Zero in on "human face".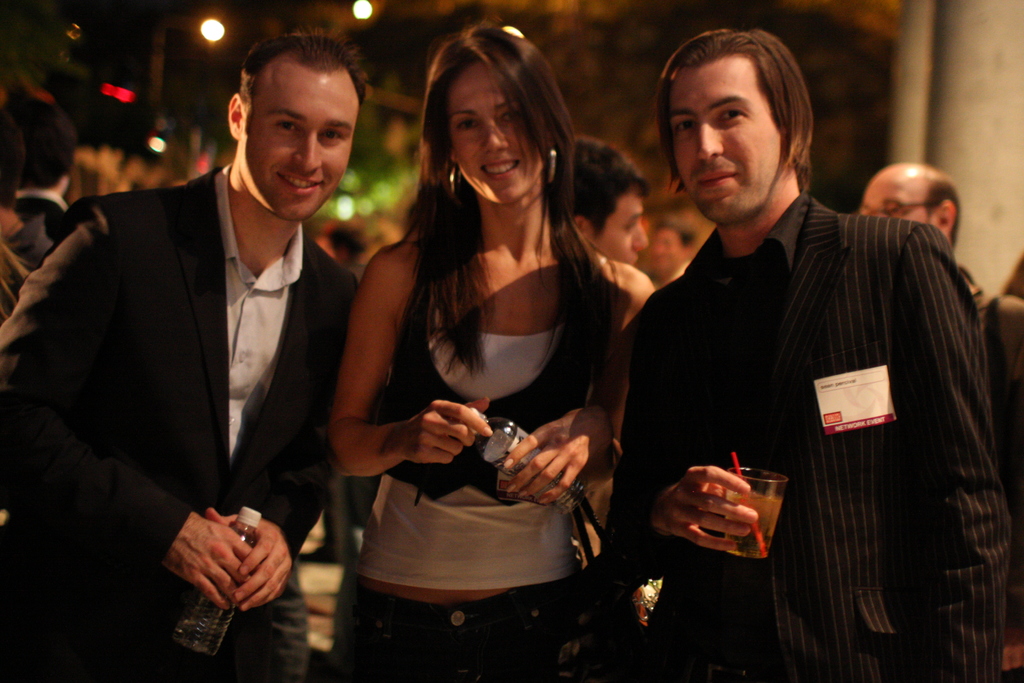
Zeroed in: bbox=[439, 60, 547, 208].
